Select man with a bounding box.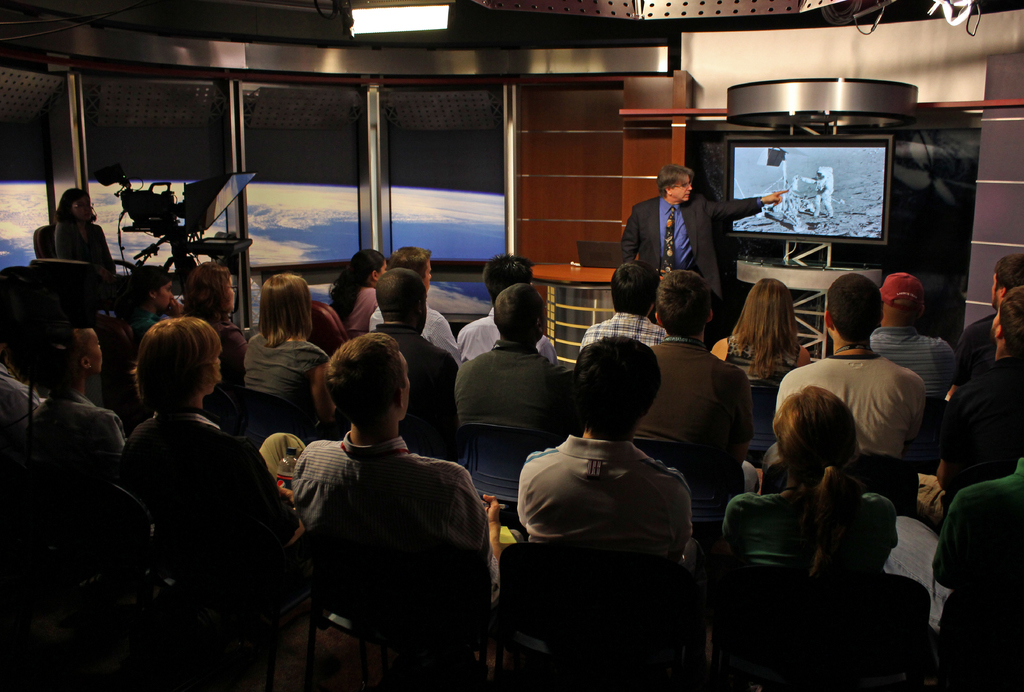
{"left": 511, "top": 341, "right": 701, "bottom": 572}.
